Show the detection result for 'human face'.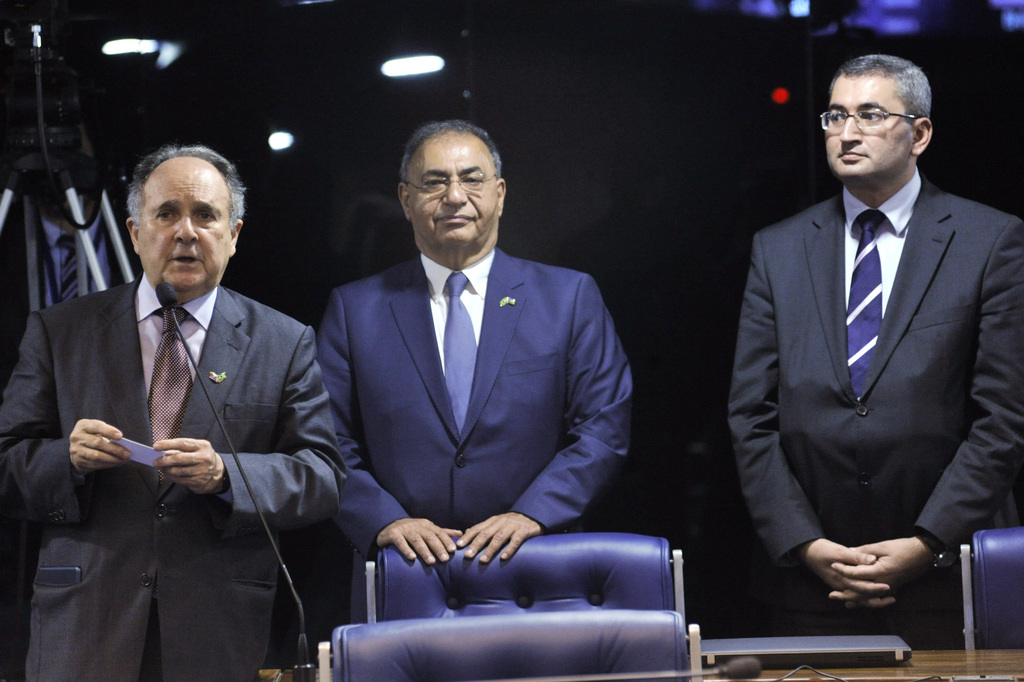
[407,133,495,256].
